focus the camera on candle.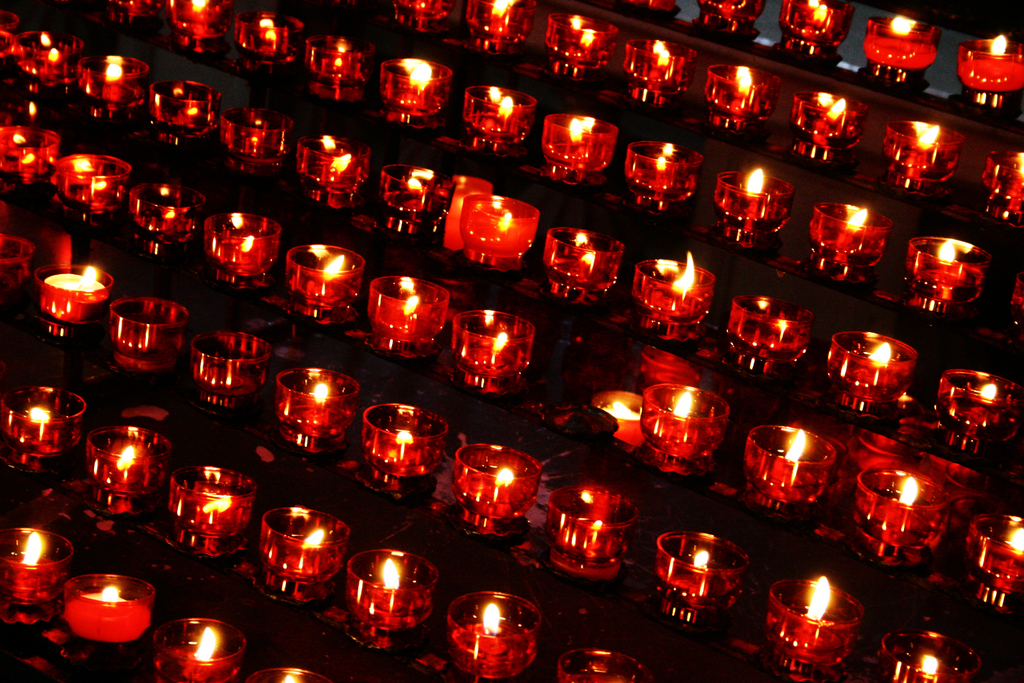
Focus region: pyautogui.locateOnScreen(540, 226, 621, 307).
